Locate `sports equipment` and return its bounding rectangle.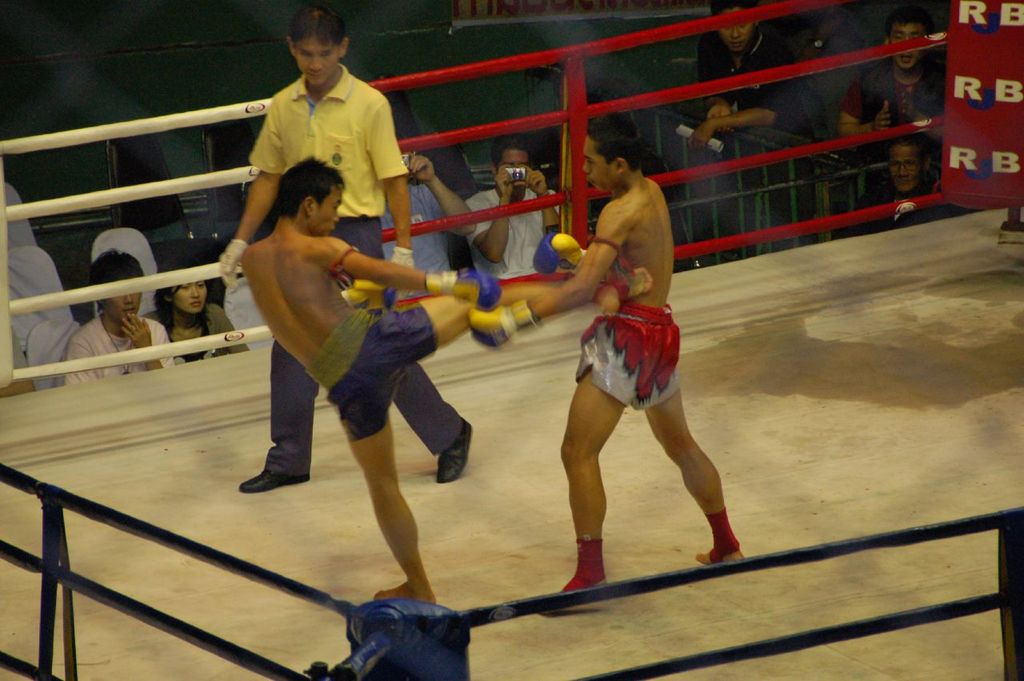
select_region(532, 226, 589, 274).
